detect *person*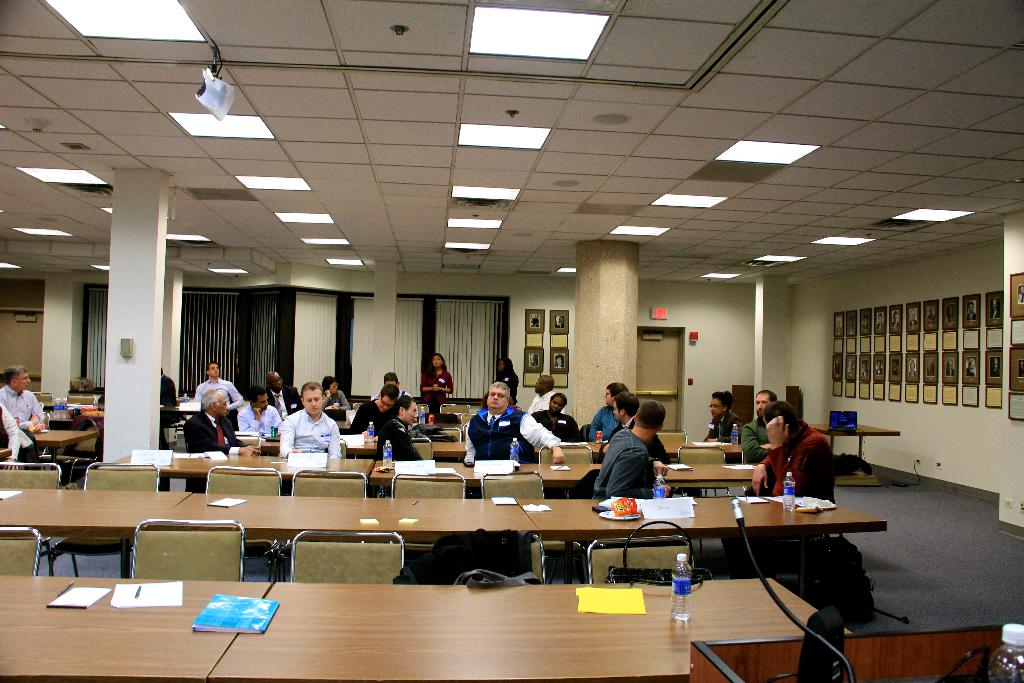
pyautogui.locateOnScreen(177, 383, 261, 496)
